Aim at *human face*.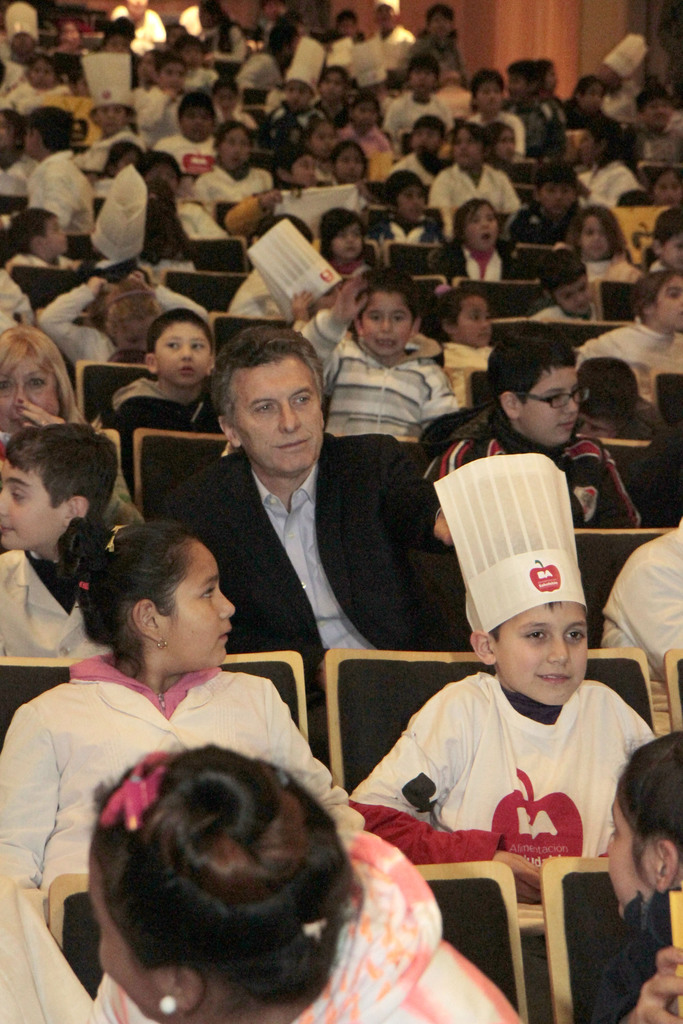
Aimed at bbox=[604, 798, 666, 915].
